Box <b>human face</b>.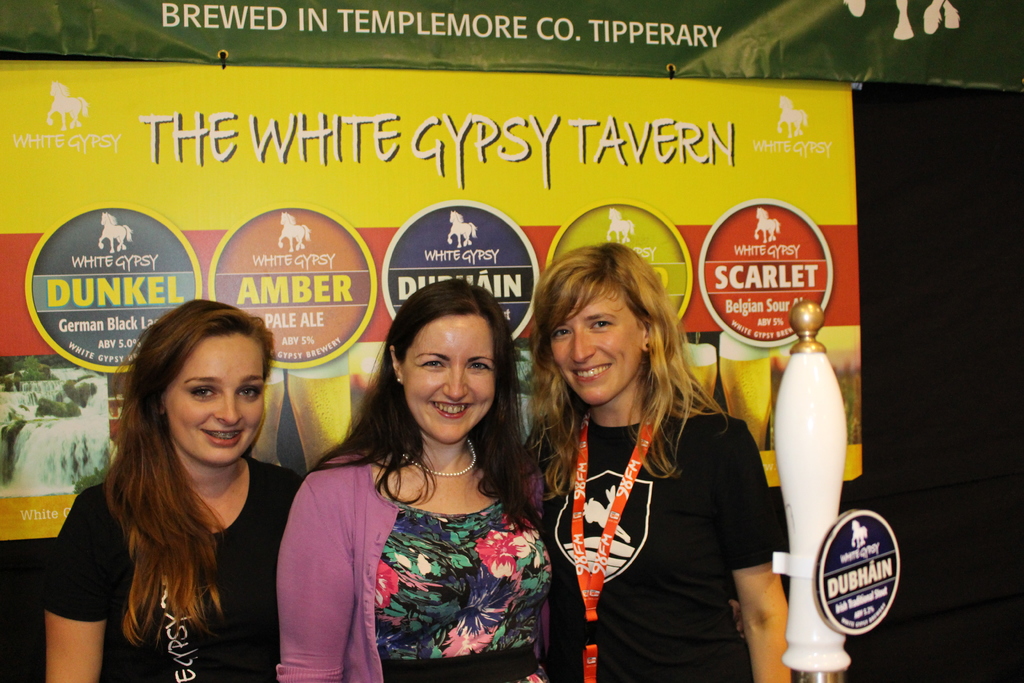
select_region(403, 322, 503, 441).
